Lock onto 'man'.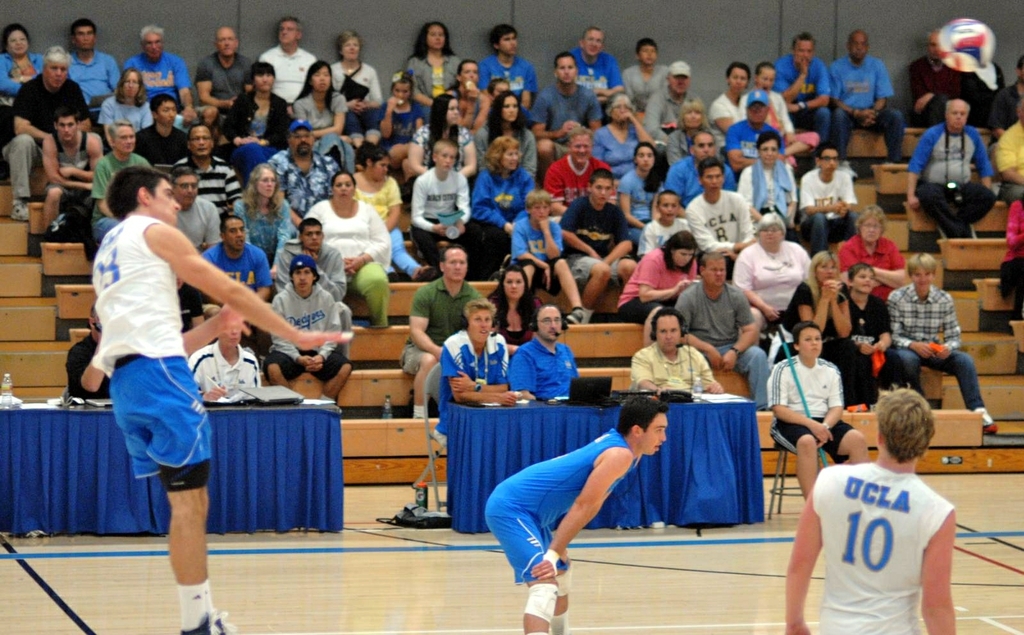
Locked: box(779, 385, 954, 634).
